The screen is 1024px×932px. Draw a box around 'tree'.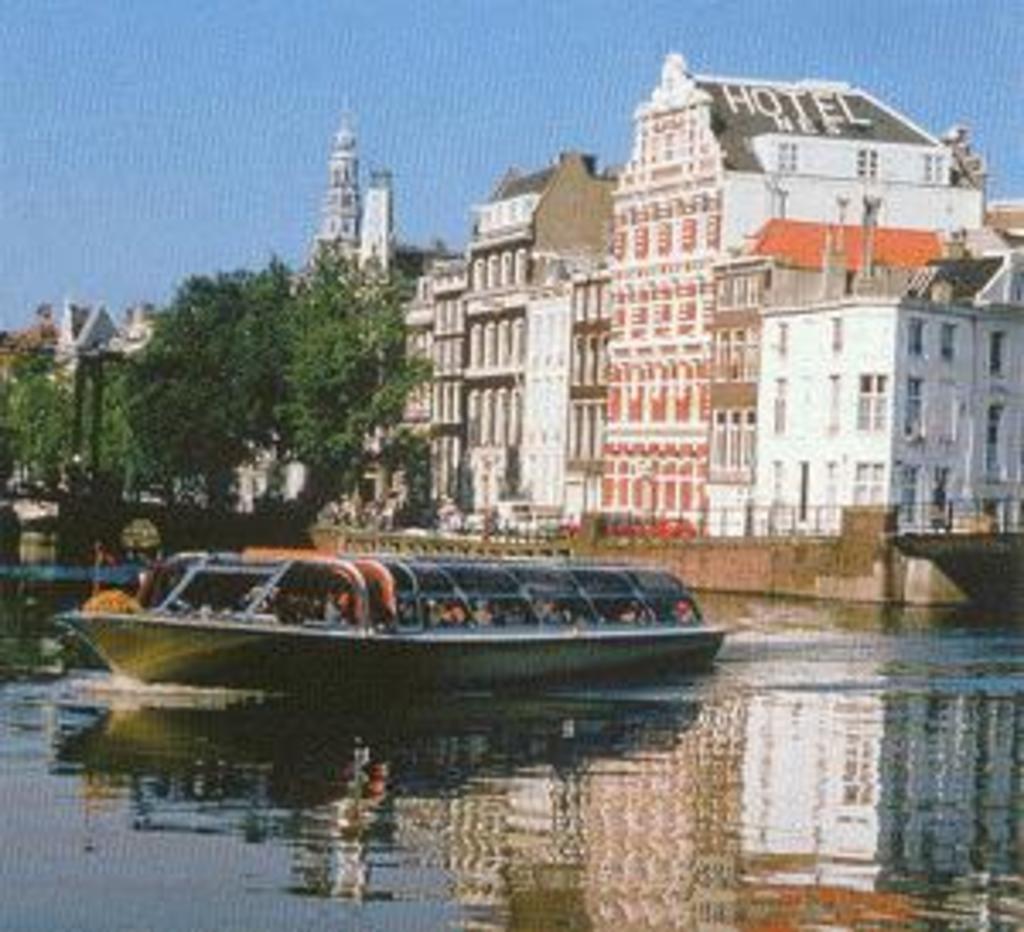
x1=109, y1=263, x2=290, y2=539.
